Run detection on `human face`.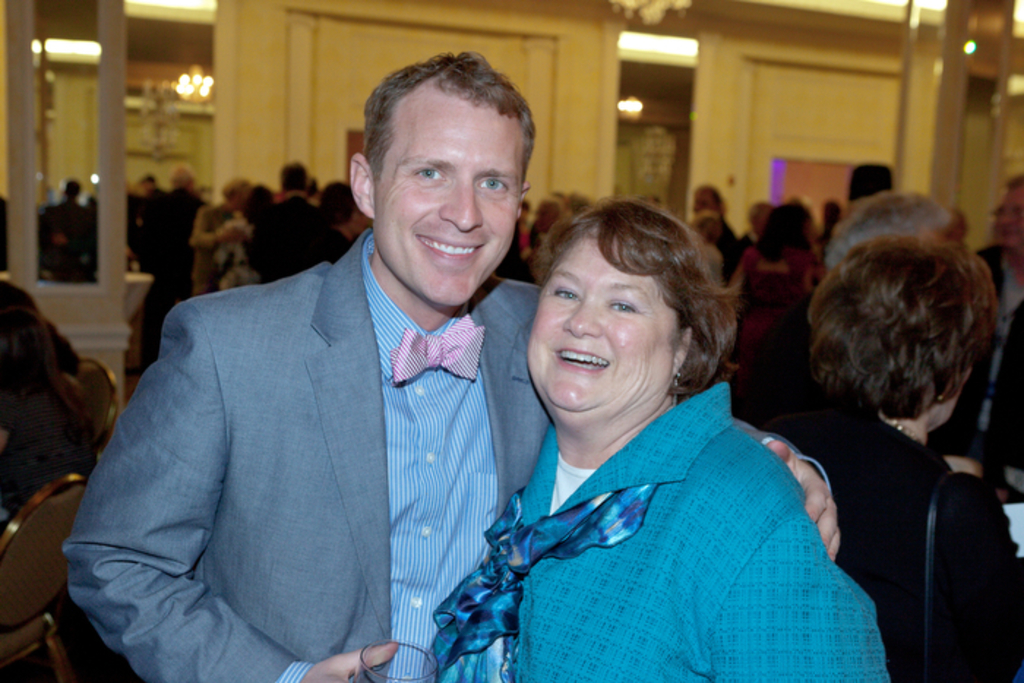
Result: (525,235,674,405).
